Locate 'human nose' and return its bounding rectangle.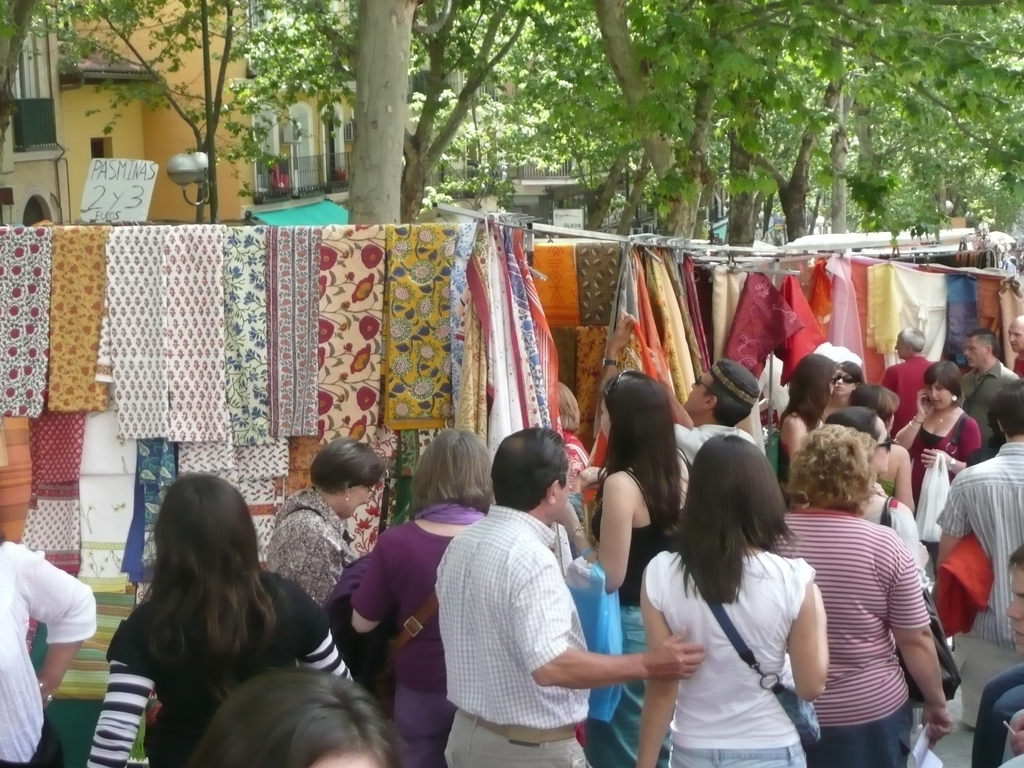
detection(930, 389, 938, 397).
